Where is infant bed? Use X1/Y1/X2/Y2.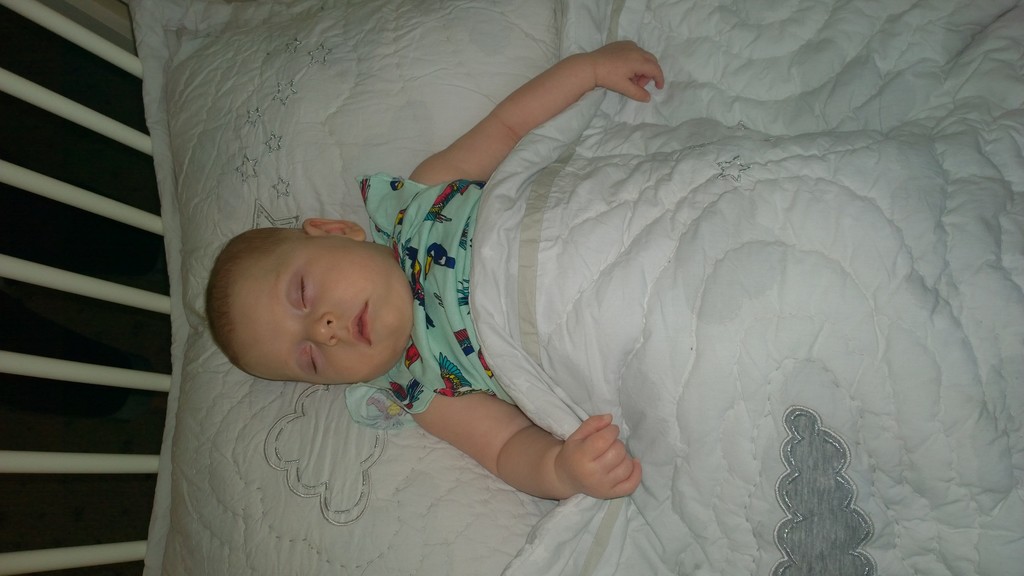
0/0/1023/575.
